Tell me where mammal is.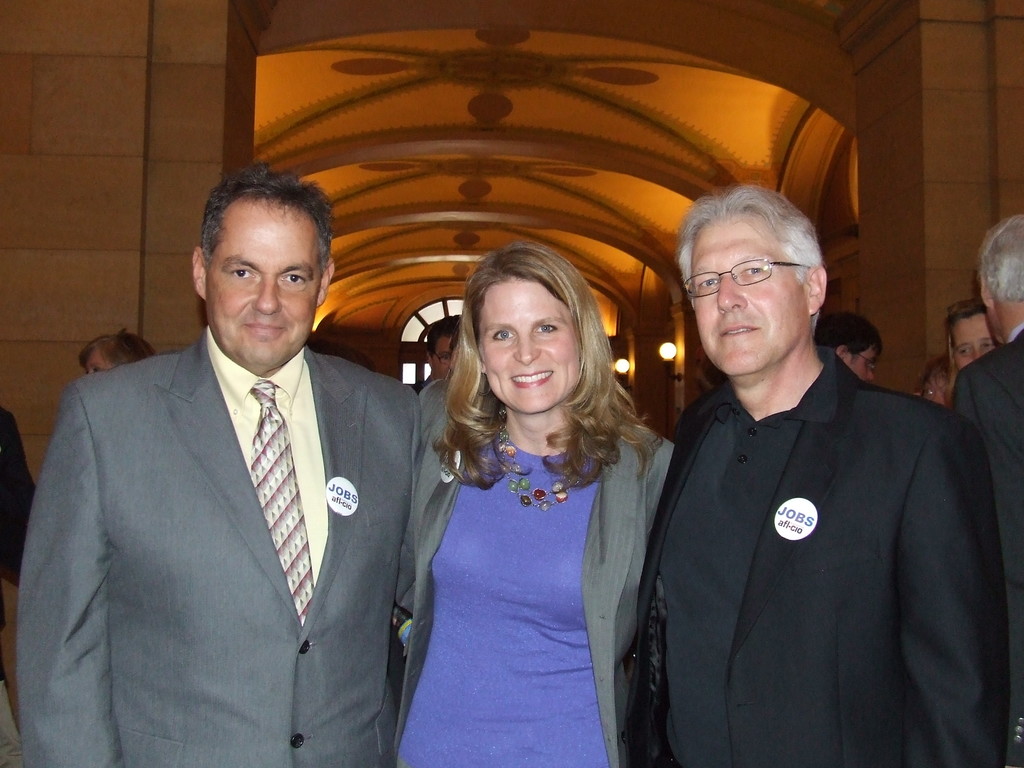
mammal is at left=13, top=163, right=421, bottom=767.
